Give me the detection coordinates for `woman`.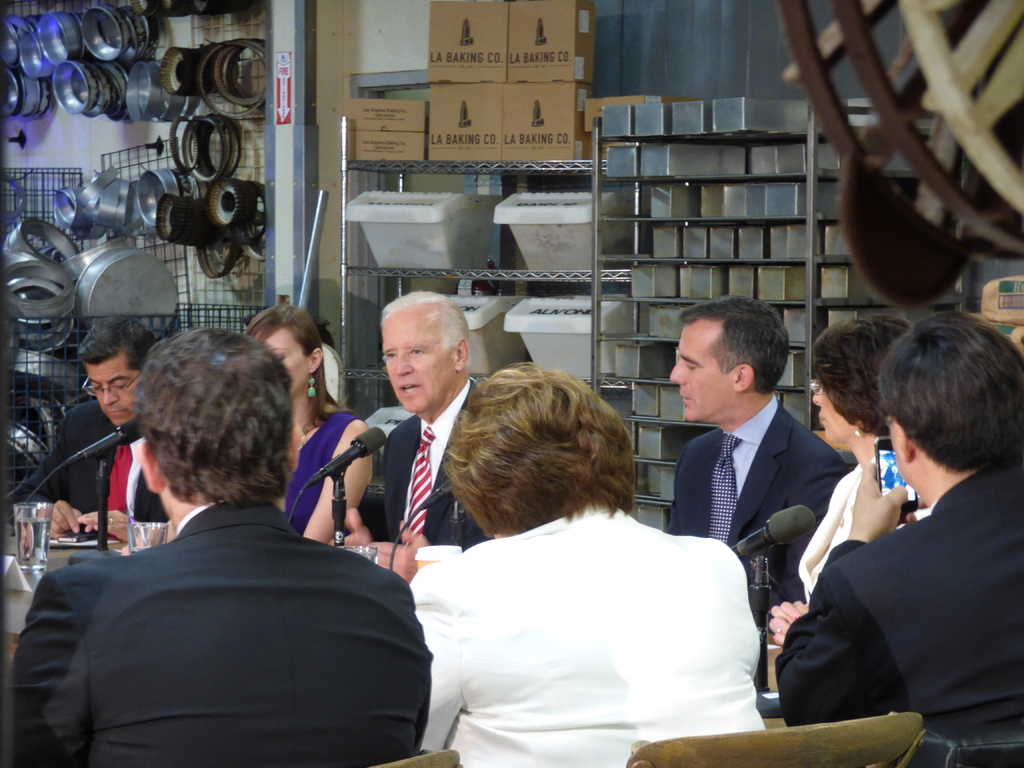
locate(413, 365, 756, 760).
